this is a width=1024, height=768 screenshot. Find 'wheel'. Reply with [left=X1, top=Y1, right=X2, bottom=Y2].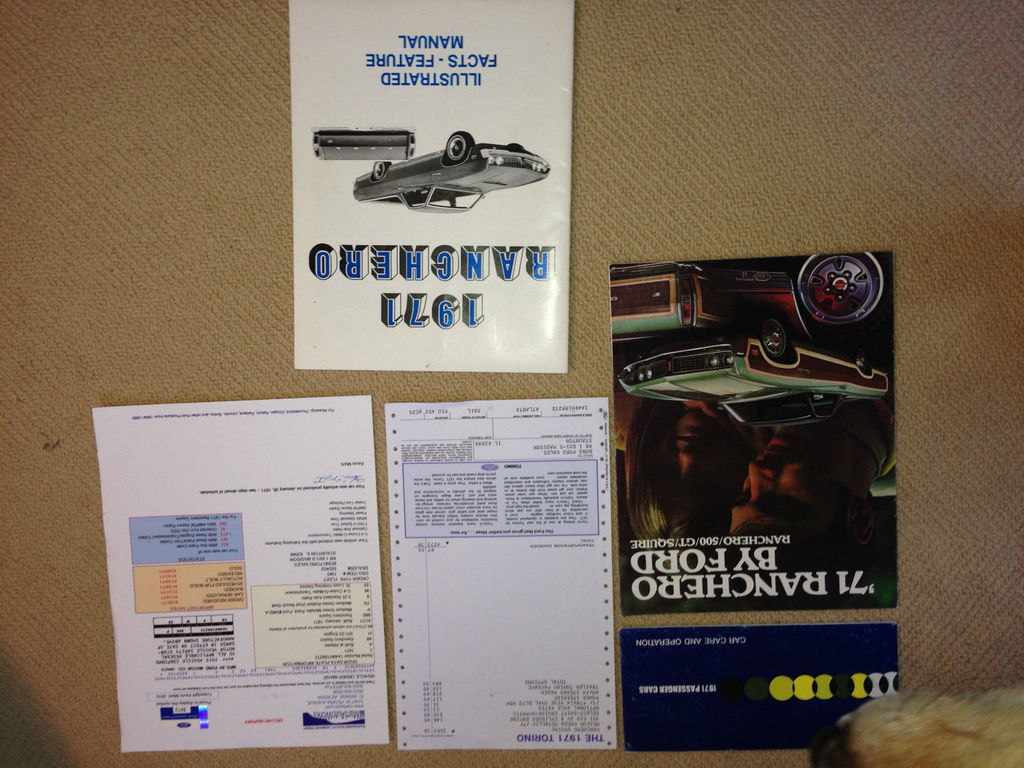
[left=506, top=142, right=522, bottom=150].
